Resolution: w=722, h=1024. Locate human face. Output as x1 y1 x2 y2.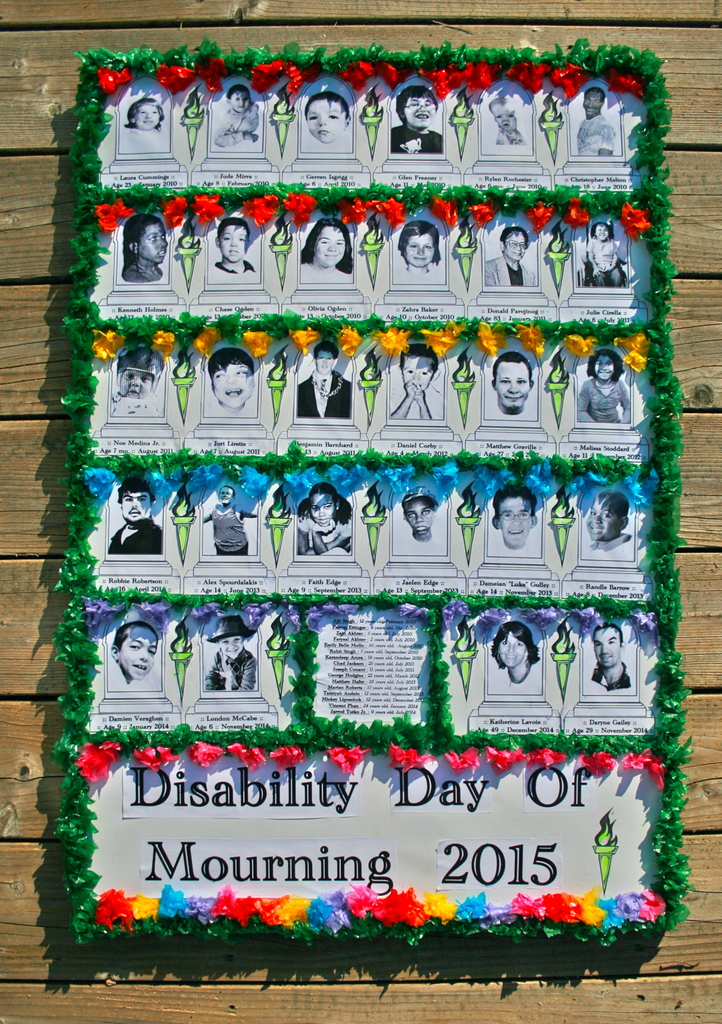
393 353 422 390.
